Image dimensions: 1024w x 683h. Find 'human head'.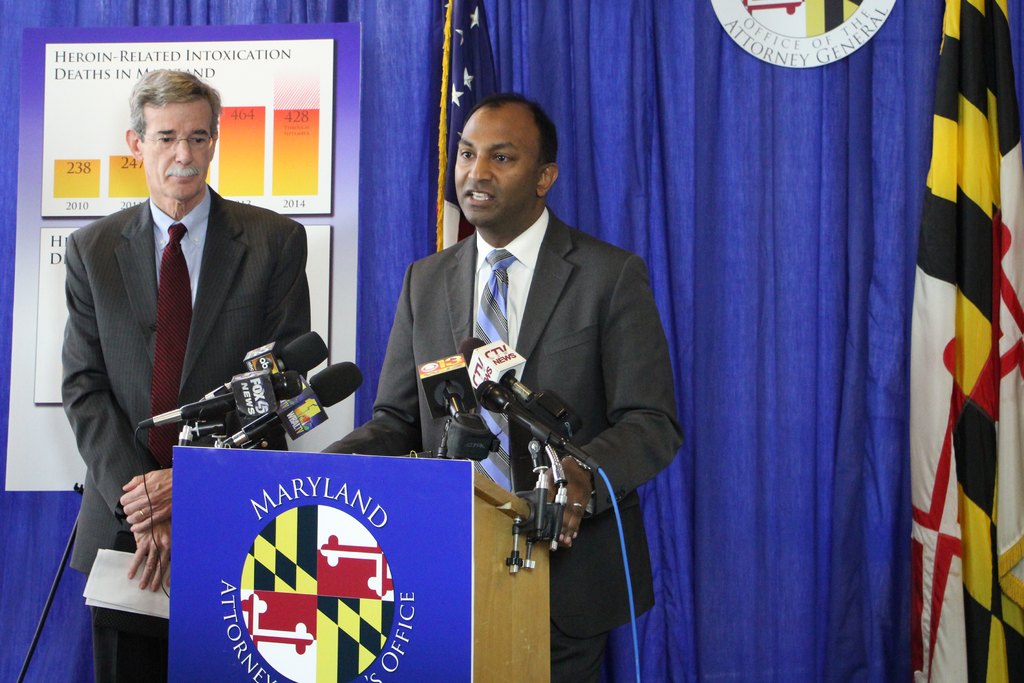
[109, 52, 221, 209].
